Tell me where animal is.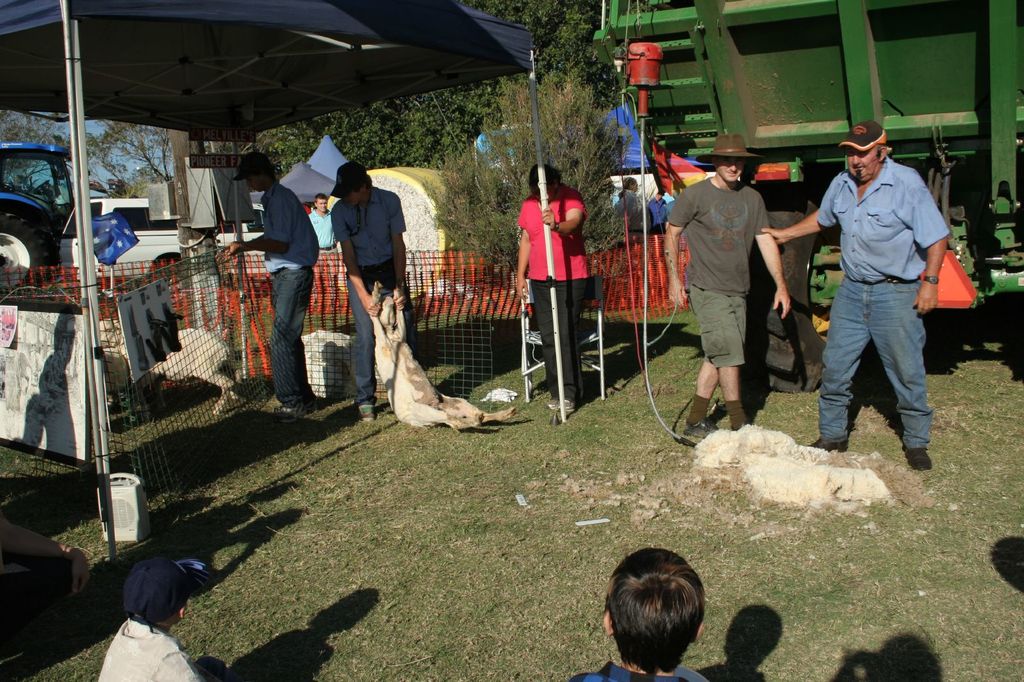
animal is at region(367, 281, 516, 433).
